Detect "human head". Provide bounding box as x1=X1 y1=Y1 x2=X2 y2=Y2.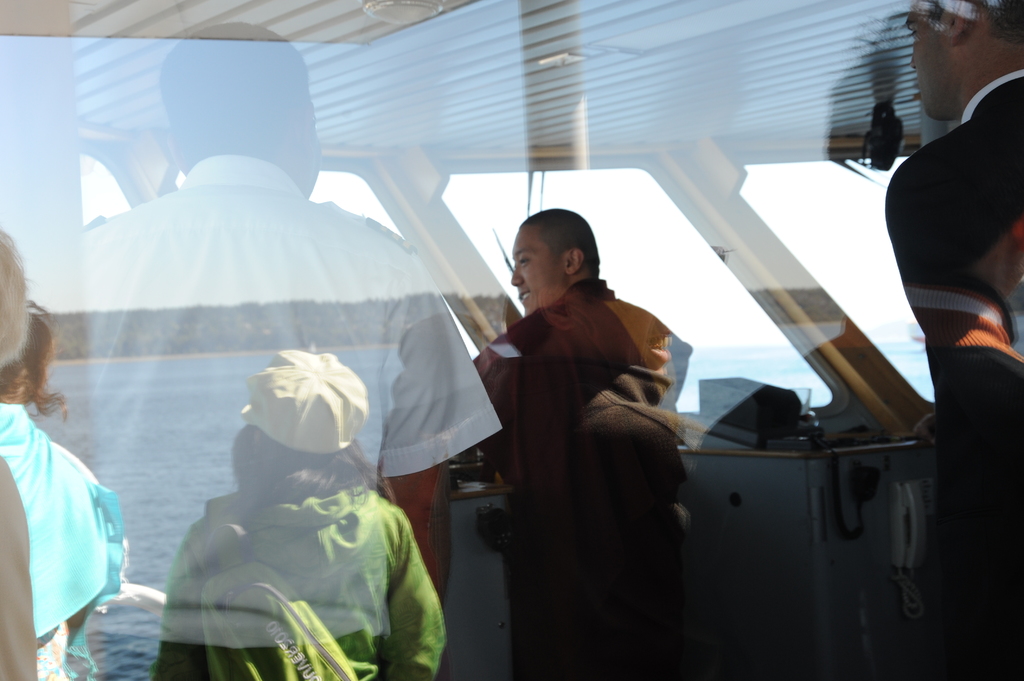
x1=156 y1=22 x2=324 y2=205.
